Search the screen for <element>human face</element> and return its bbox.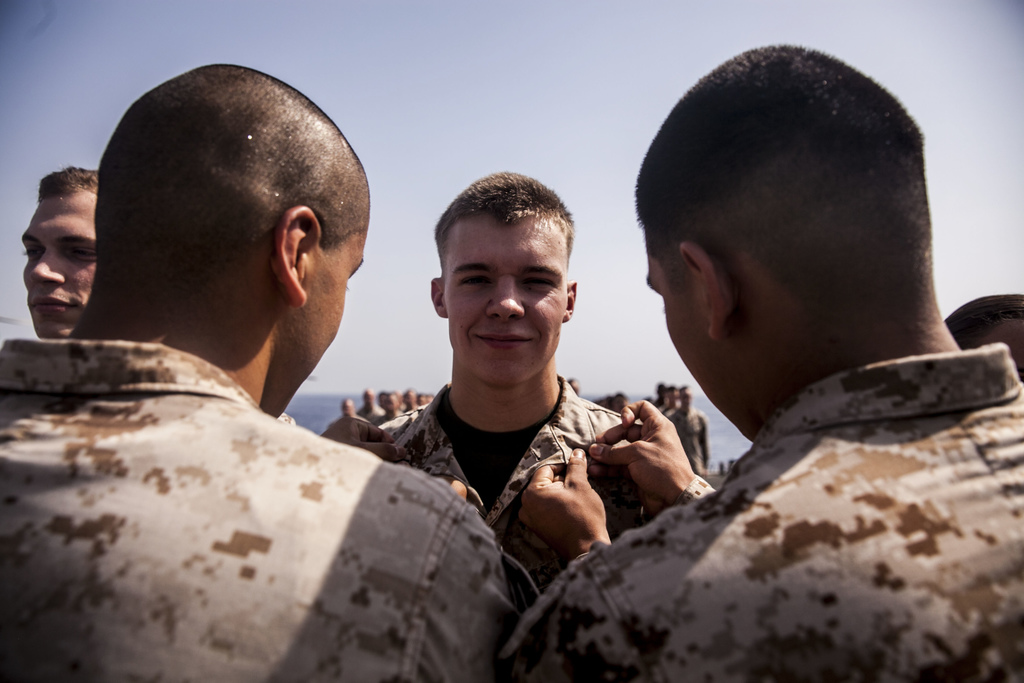
Found: 442:224:564:389.
